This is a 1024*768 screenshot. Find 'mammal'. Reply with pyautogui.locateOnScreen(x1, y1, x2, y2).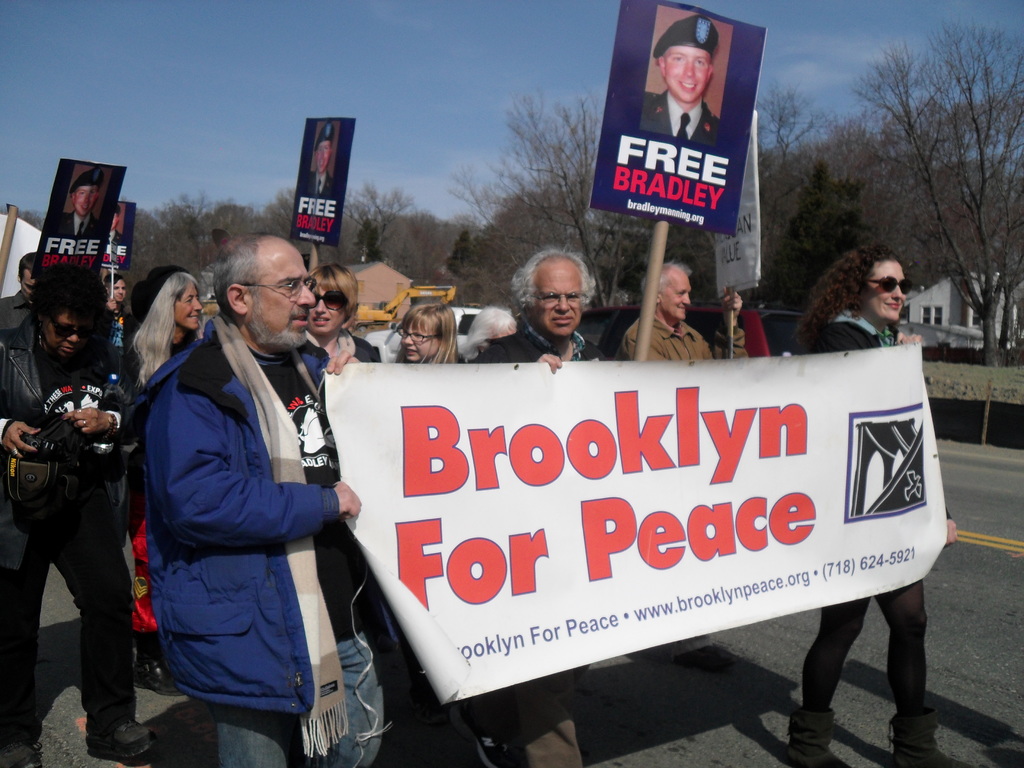
pyautogui.locateOnScreen(102, 207, 120, 255).
